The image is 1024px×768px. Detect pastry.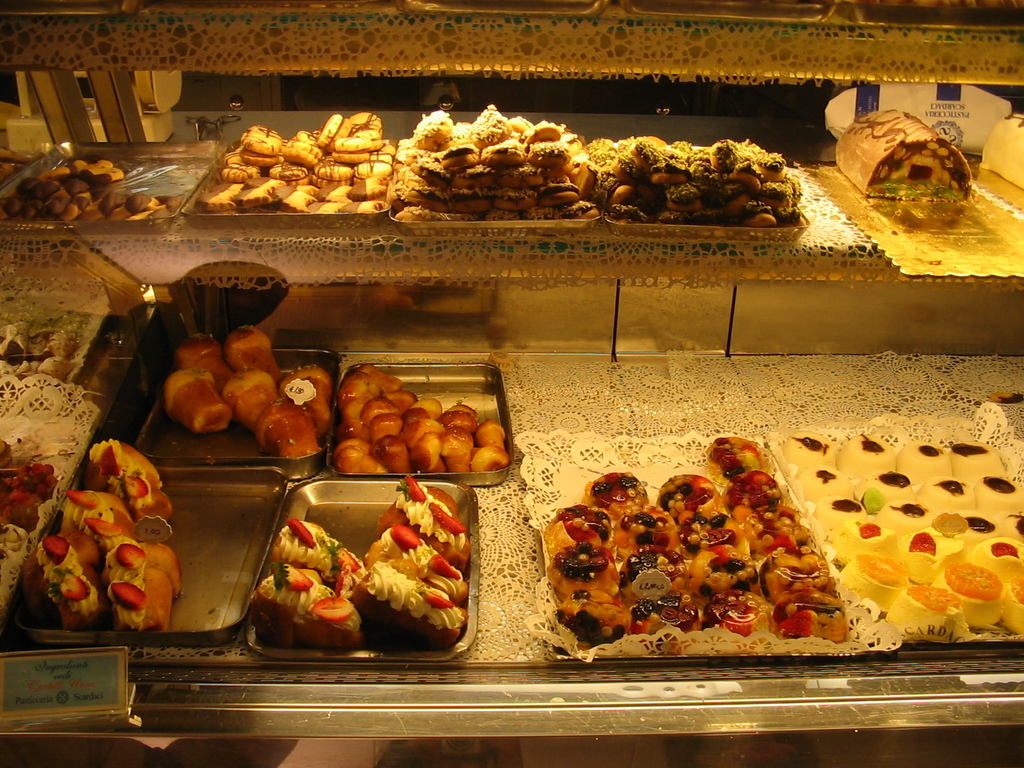
Detection: 254,563,364,650.
